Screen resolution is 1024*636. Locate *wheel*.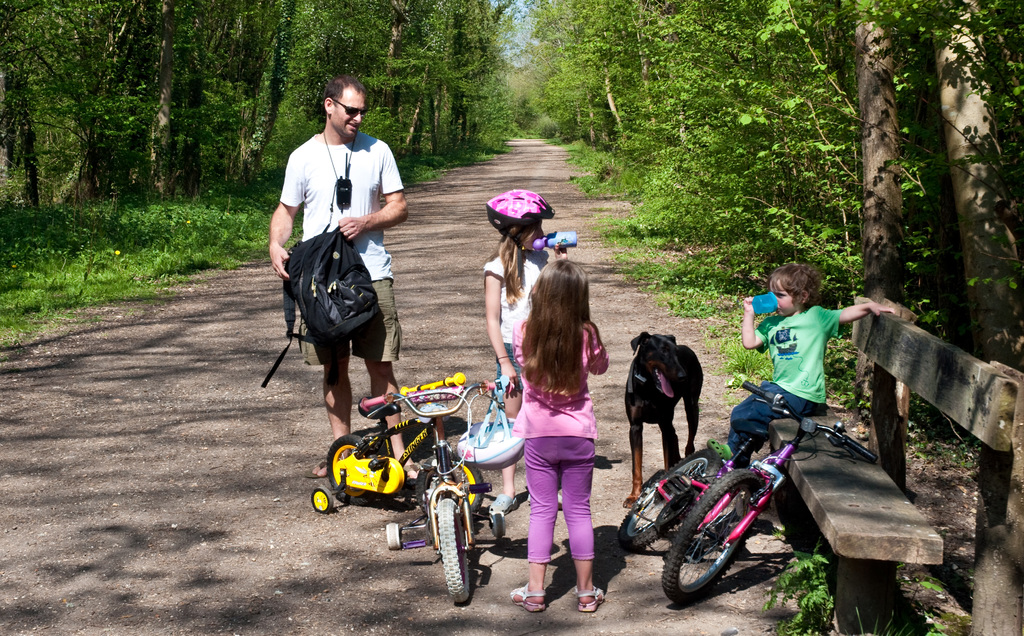
412, 454, 490, 520.
